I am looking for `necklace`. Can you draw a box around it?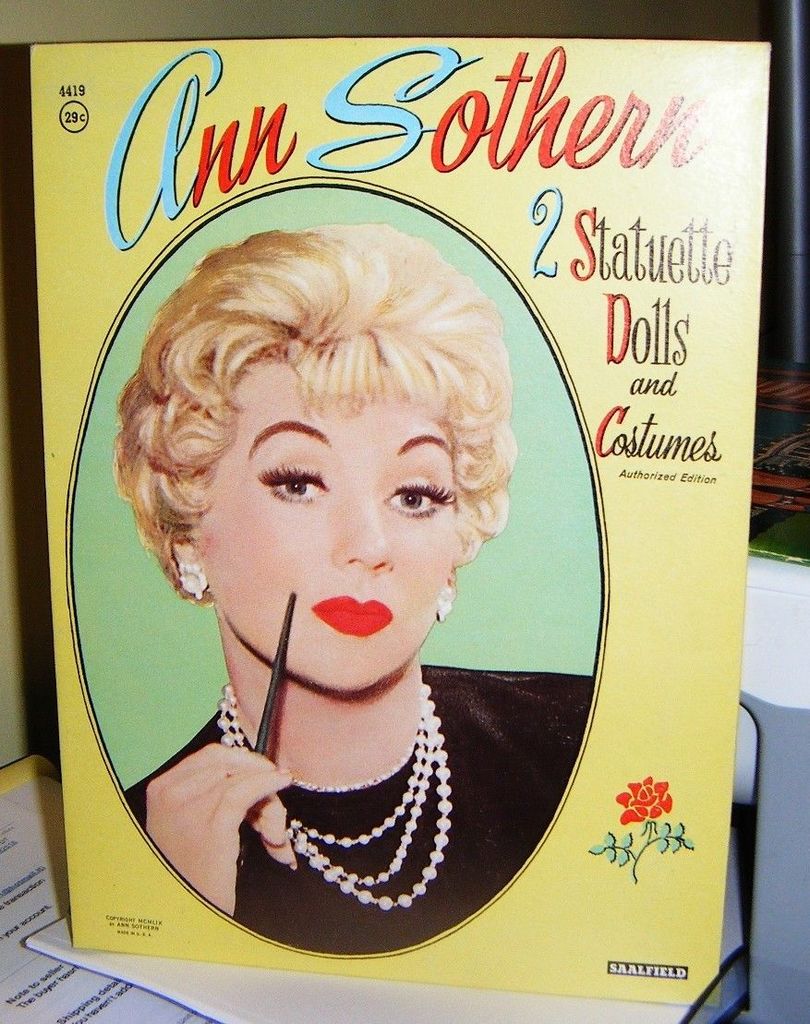
Sure, the bounding box is l=236, t=711, r=476, b=898.
